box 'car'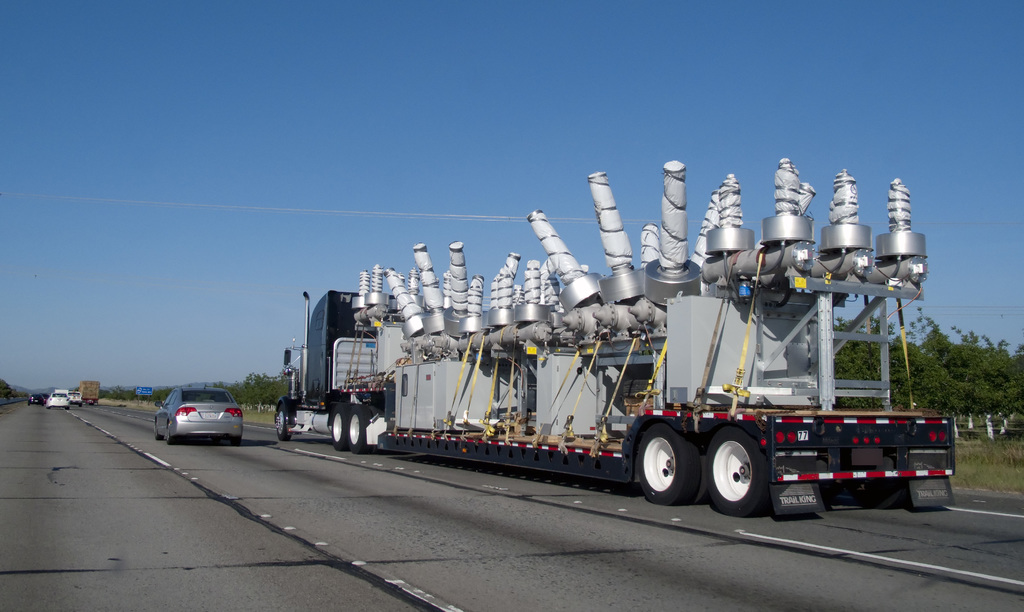
[29, 391, 47, 403]
